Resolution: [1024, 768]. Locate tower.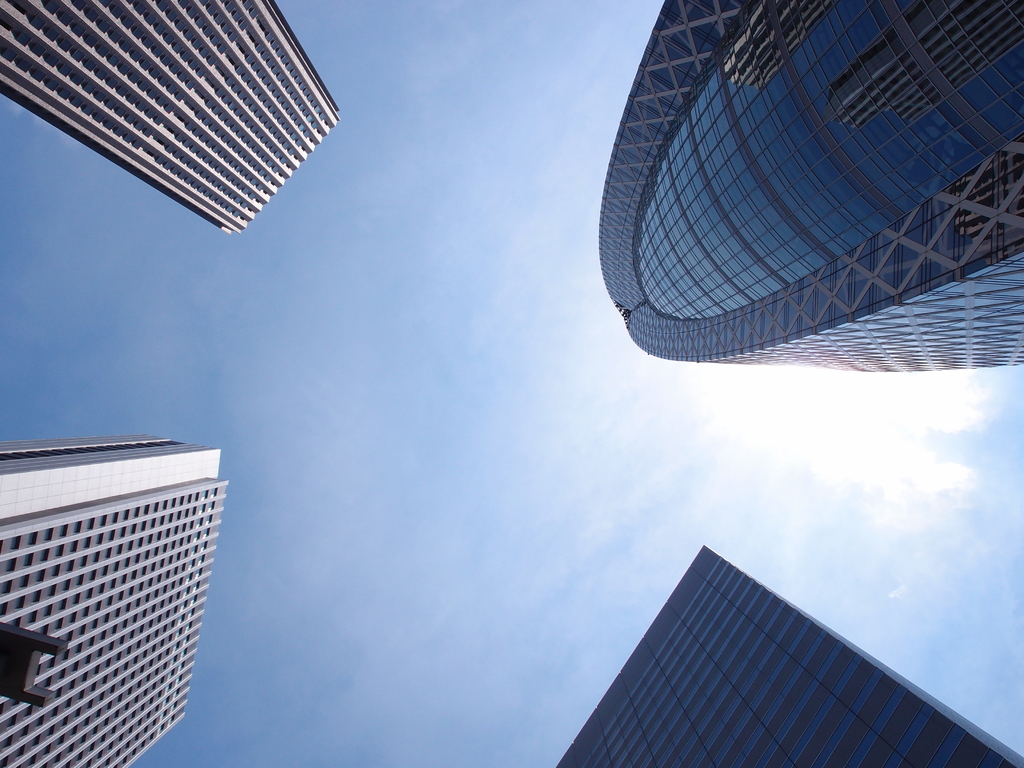
[570, 0, 1023, 396].
